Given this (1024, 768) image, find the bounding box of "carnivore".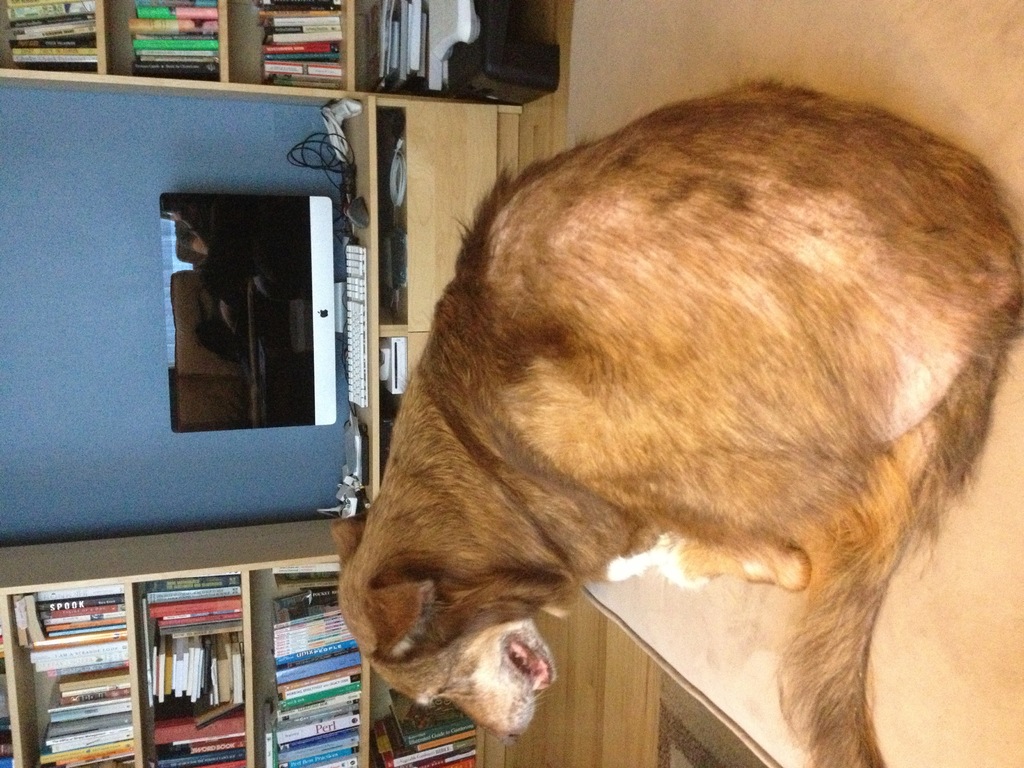
<bbox>318, 71, 1023, 764</bbox>.
